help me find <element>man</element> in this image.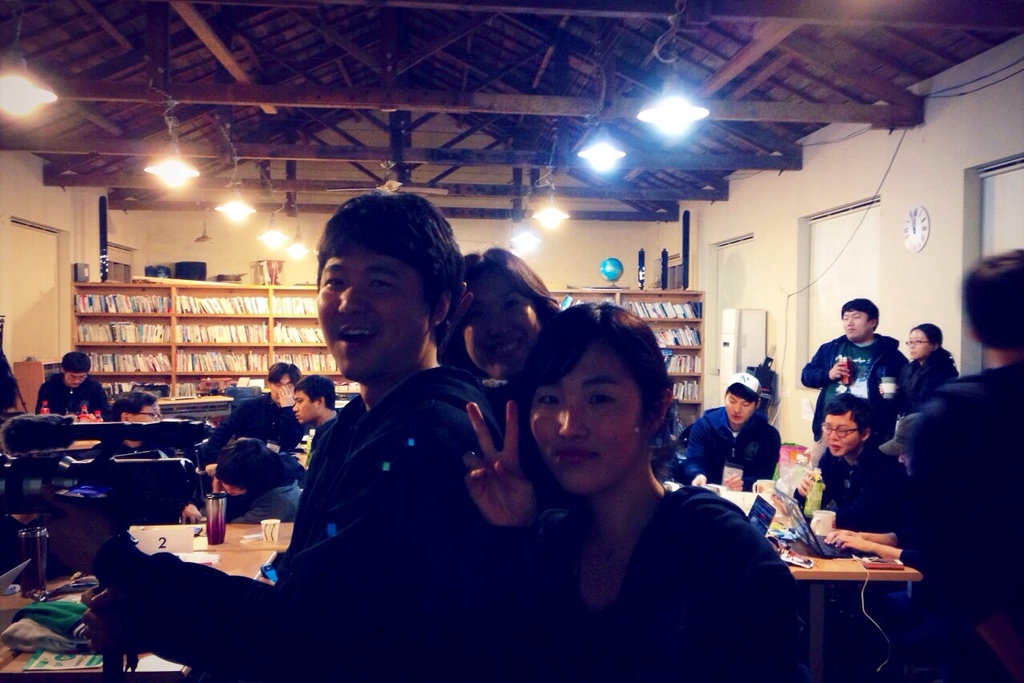
Found it: Rect(78, 393, 174, 583).
